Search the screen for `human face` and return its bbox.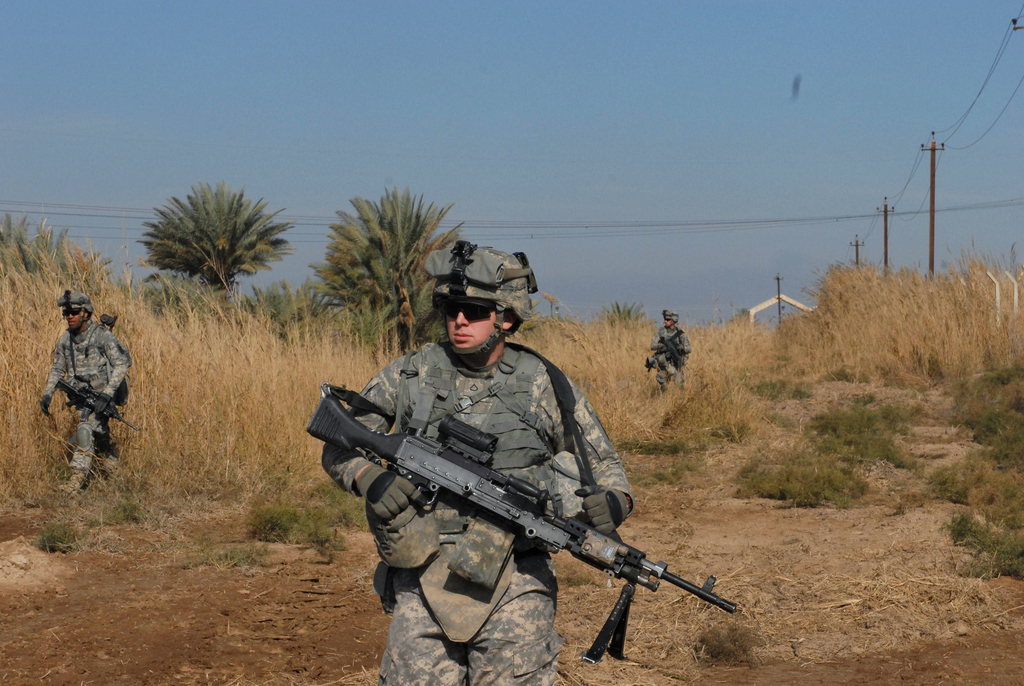
Found: Rect(664, 316, 674, 328).
